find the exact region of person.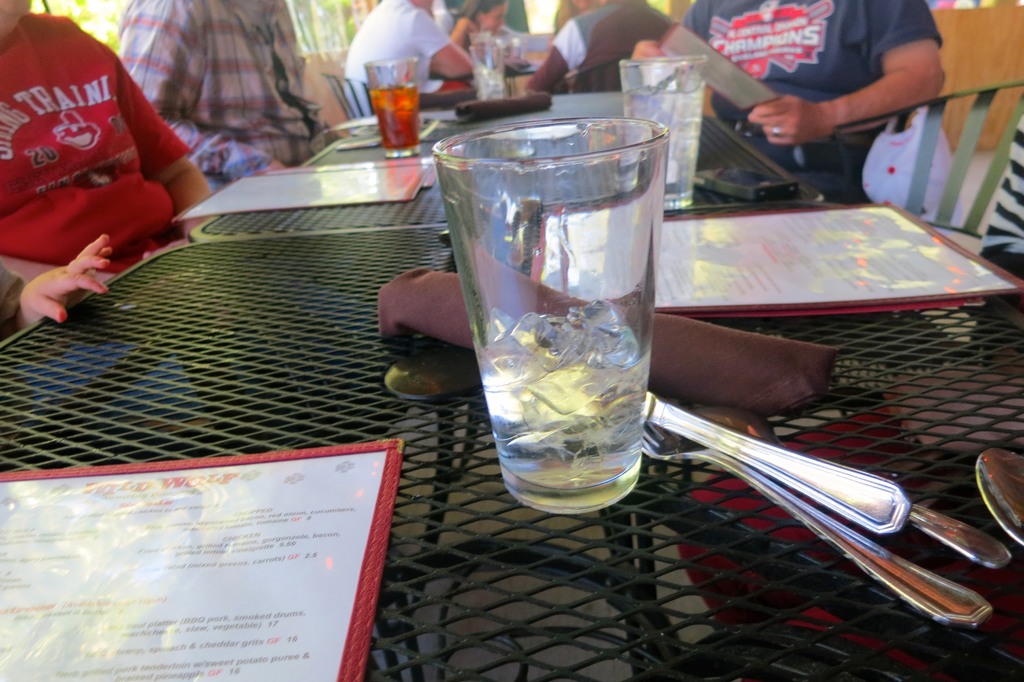
Exact region: BBox(124, 0, 343, 212).
